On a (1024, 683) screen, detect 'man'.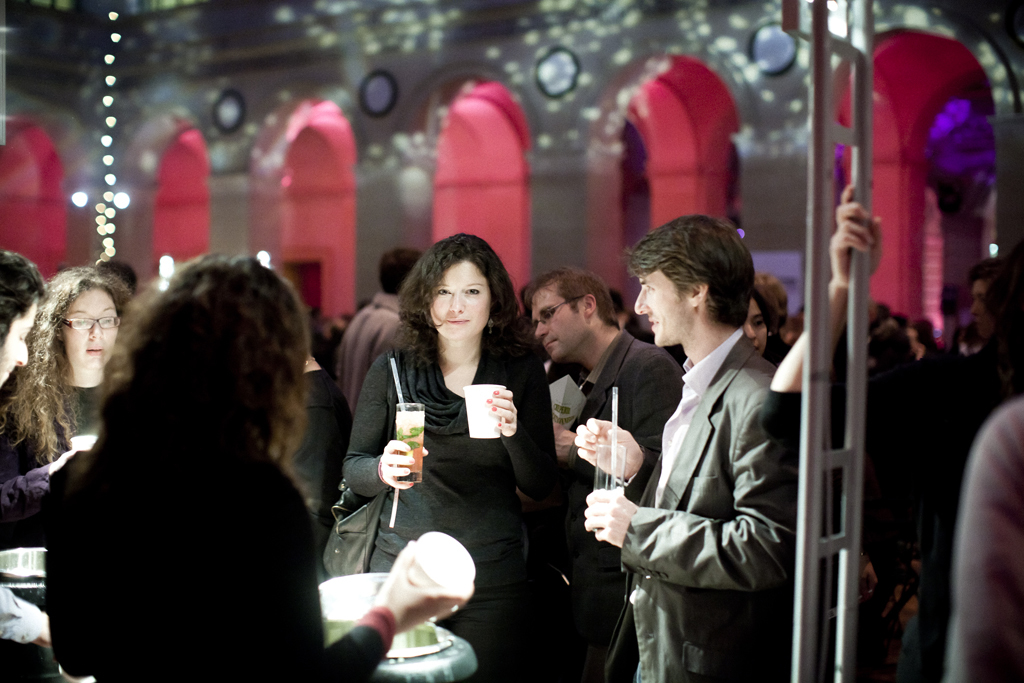
box(592, 212, 815, 682).
